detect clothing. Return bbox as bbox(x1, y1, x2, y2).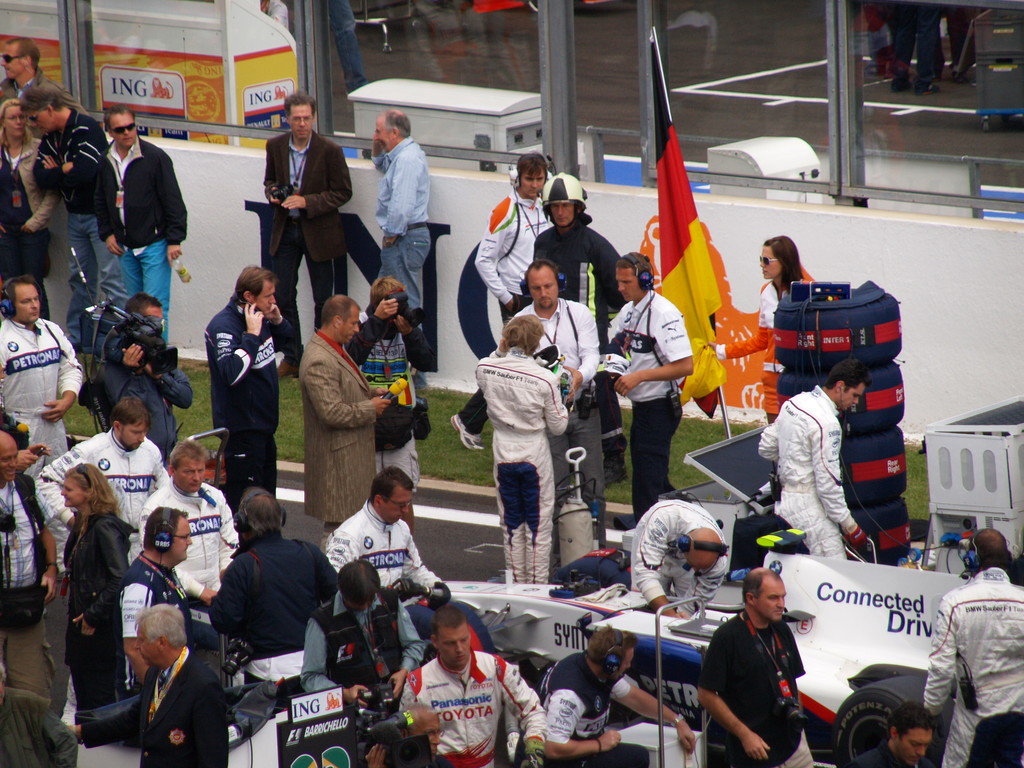
bbox(207, 520, 325, 689).
